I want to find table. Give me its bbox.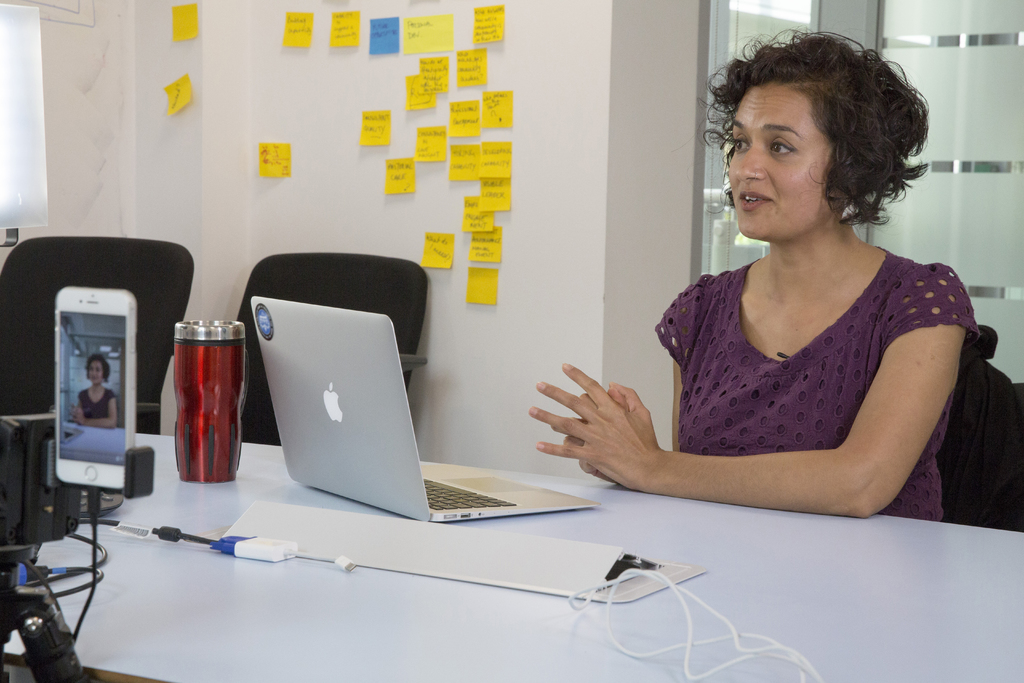
<box>0,439,1023,682</box>.
